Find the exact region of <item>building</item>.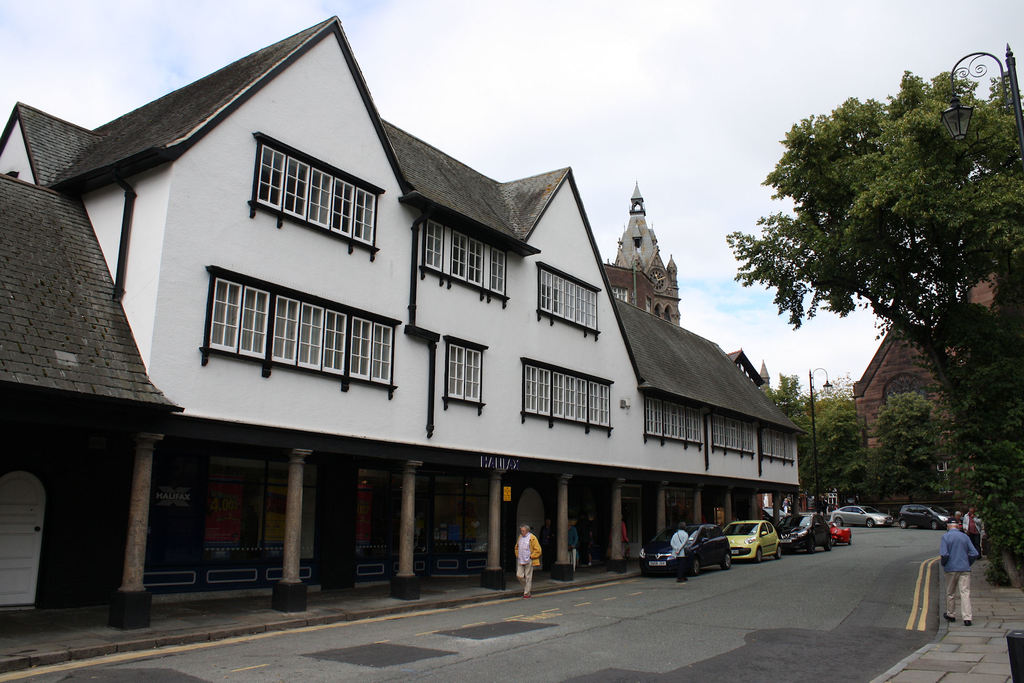
Exact region: Rect(607, 177, 676, 324).
